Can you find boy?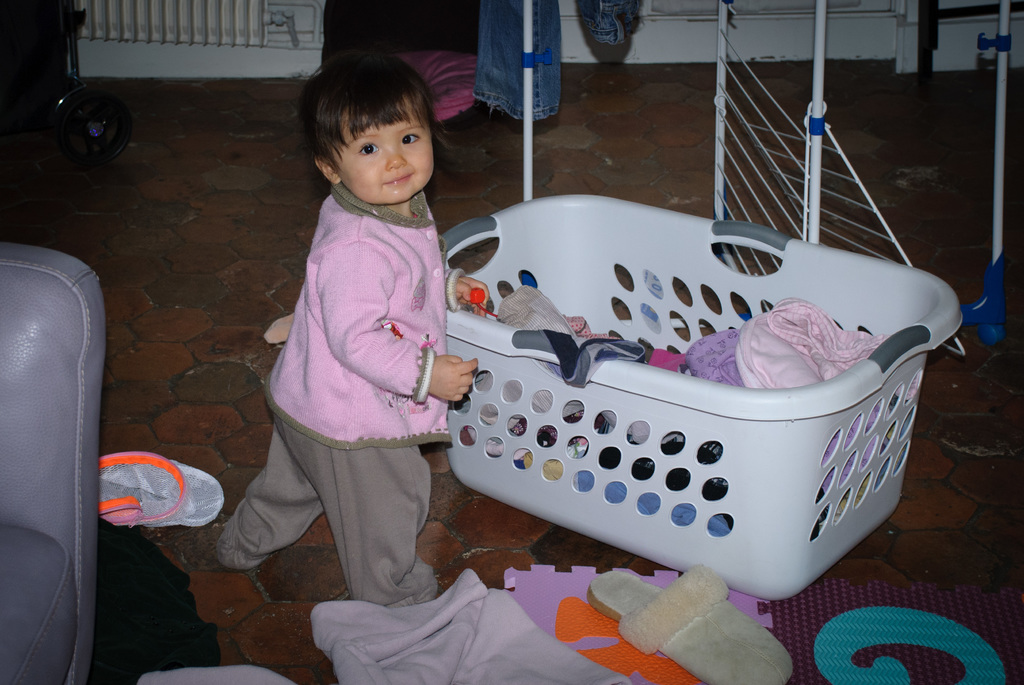
Yes, bounding box: [x1=209, y1=41, x2=479, y2=600].
